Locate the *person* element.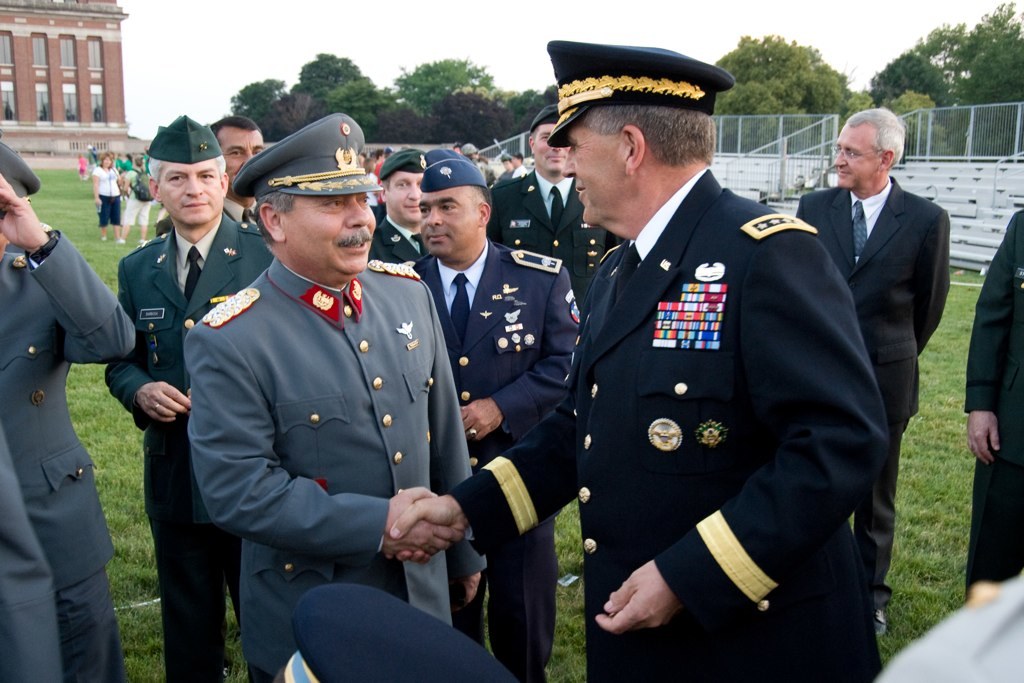
Element bbox: bbox=(400, 153, 585, 682).
